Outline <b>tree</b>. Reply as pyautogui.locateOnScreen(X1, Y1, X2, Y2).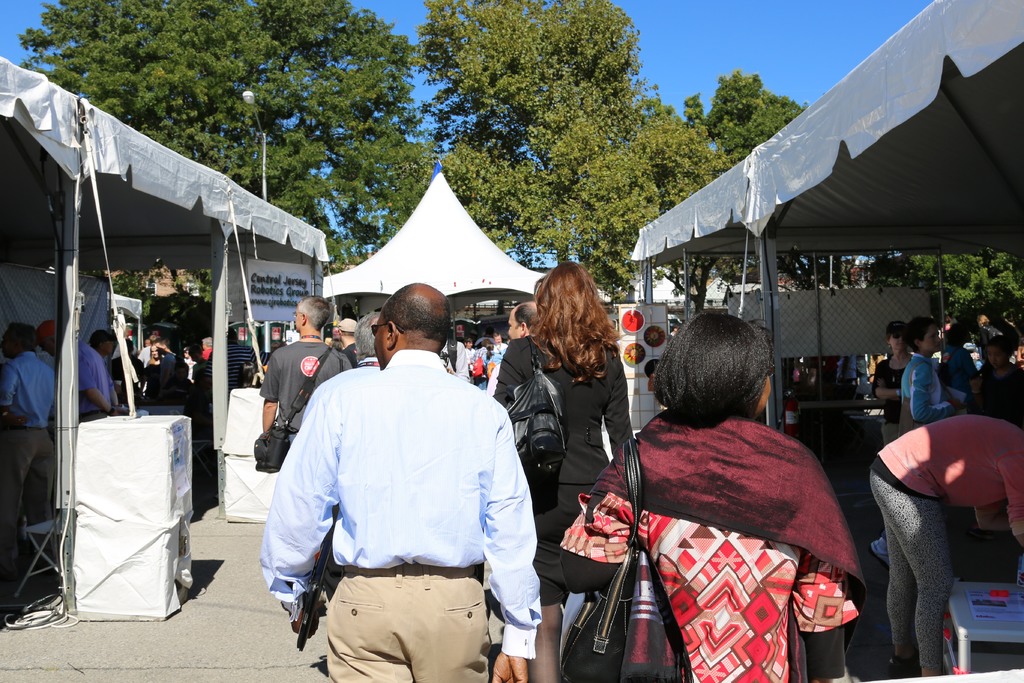
pyautogui.locateOnScreen(388, 29, 703, 236).
